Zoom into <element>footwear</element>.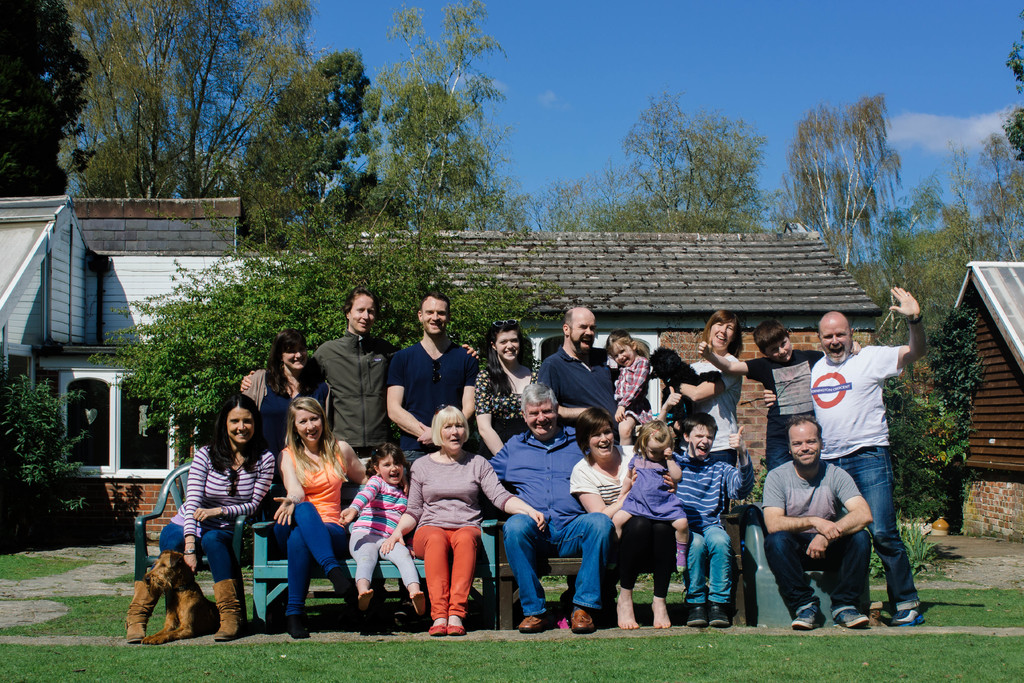
Zoom target: [left=886, top=606, right=924, bottom=630].
